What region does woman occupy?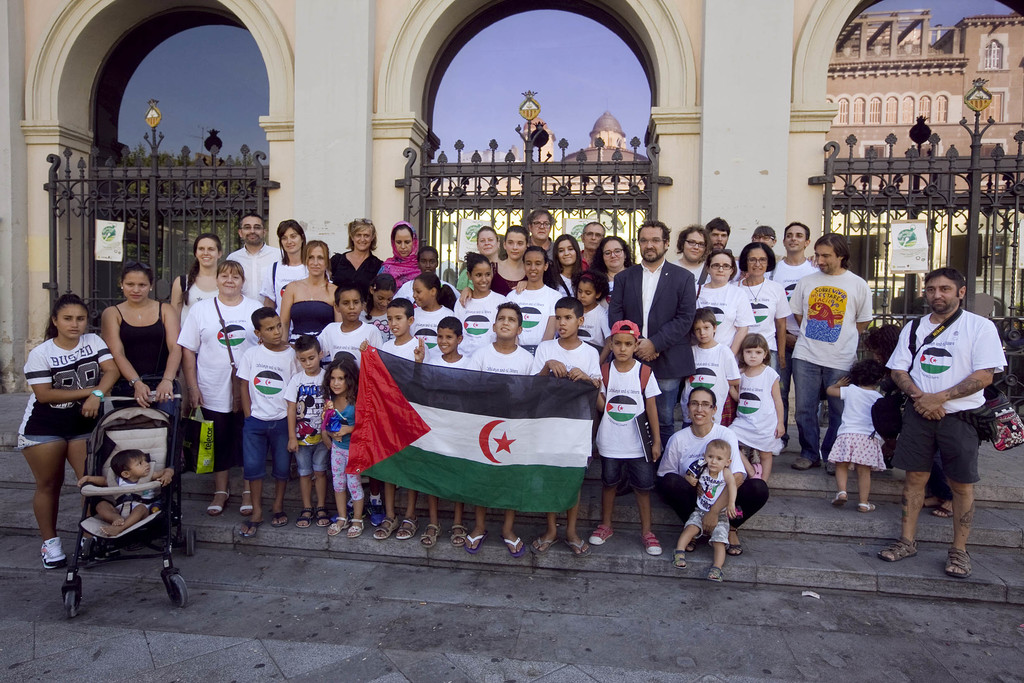
crop(867, 324, 988, 521).
